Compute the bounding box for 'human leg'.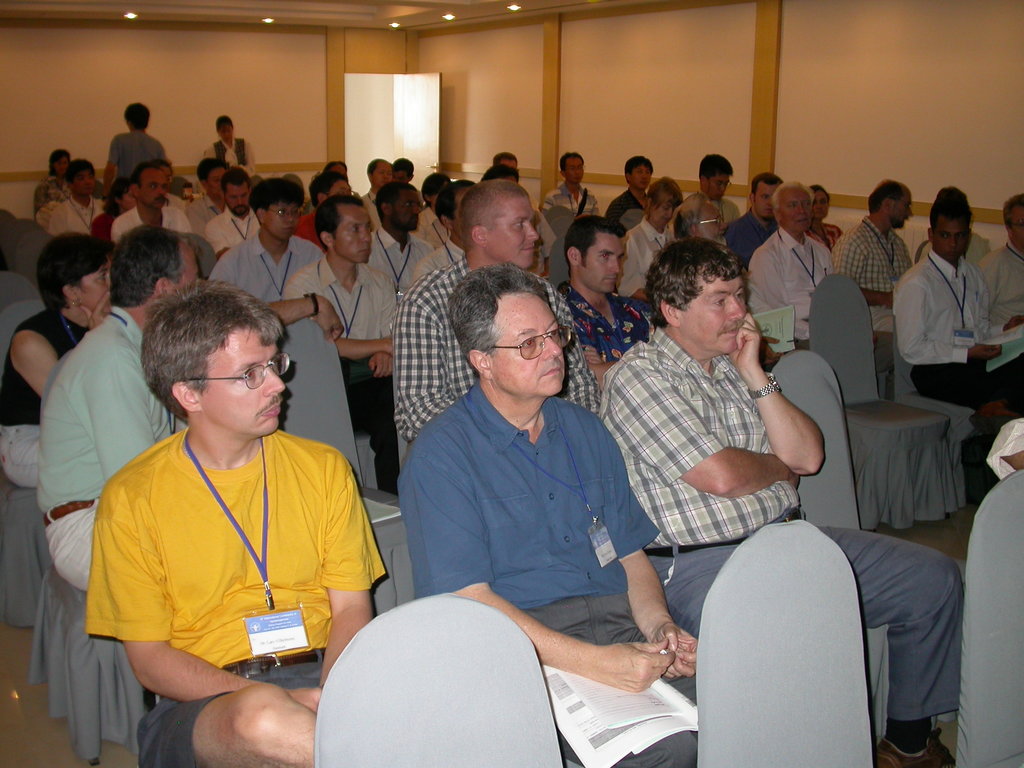
(left=920, top=358, right=982, bottom=490).
